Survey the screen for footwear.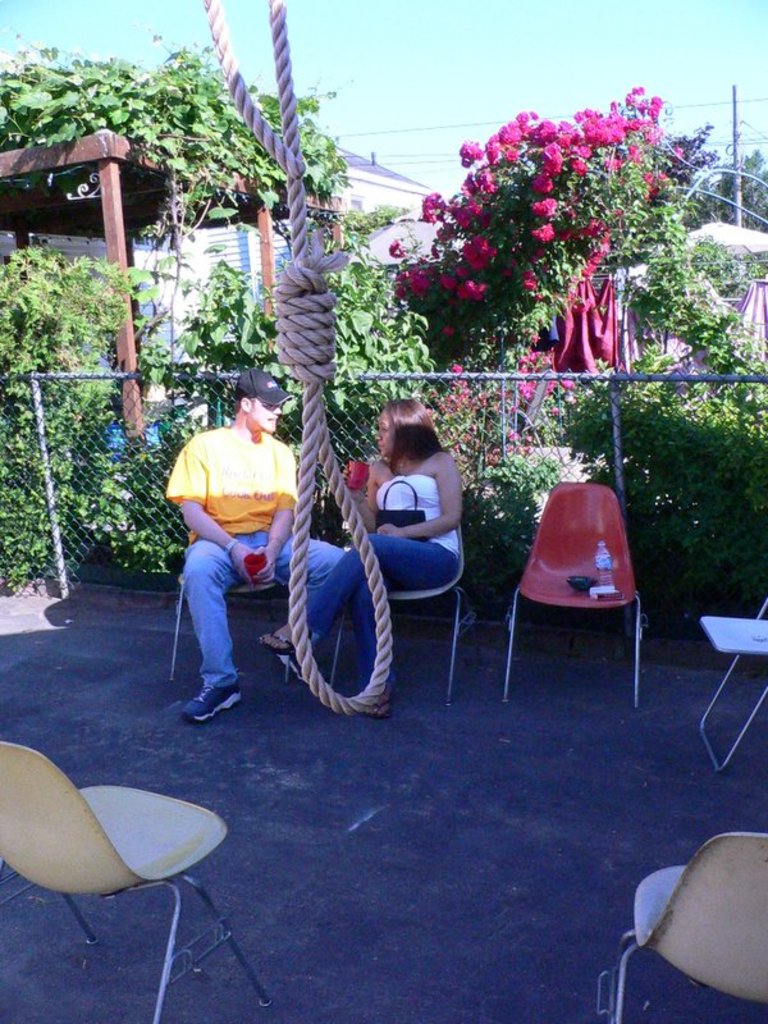
Survey found: <box>169,660,243,724</box>.
